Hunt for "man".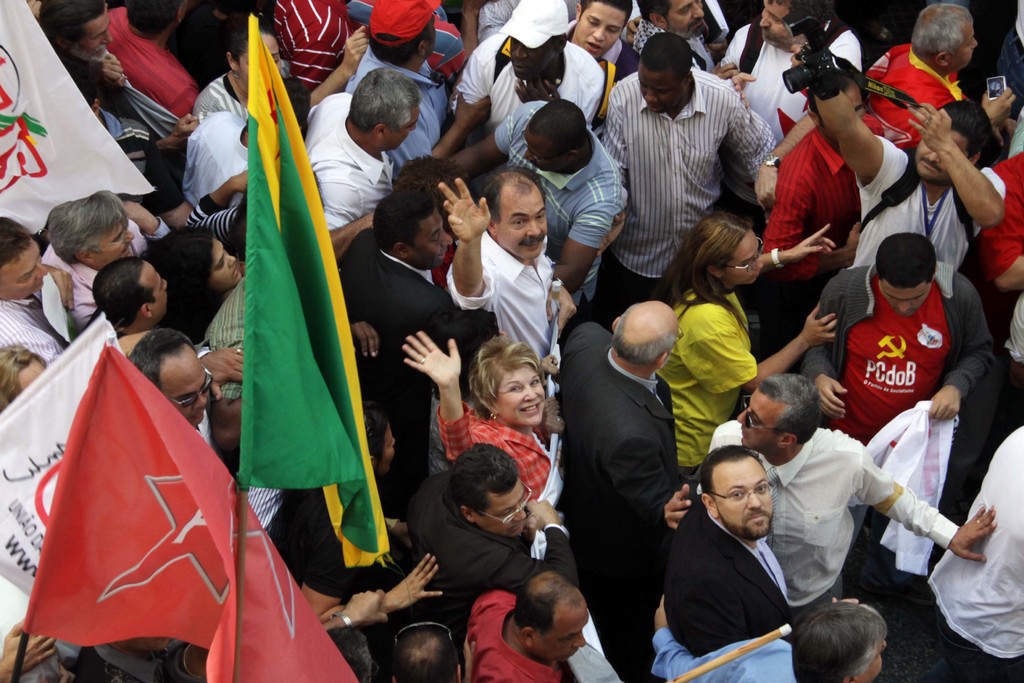
Hunted down at l=801, t=234, r=996, b=458.
